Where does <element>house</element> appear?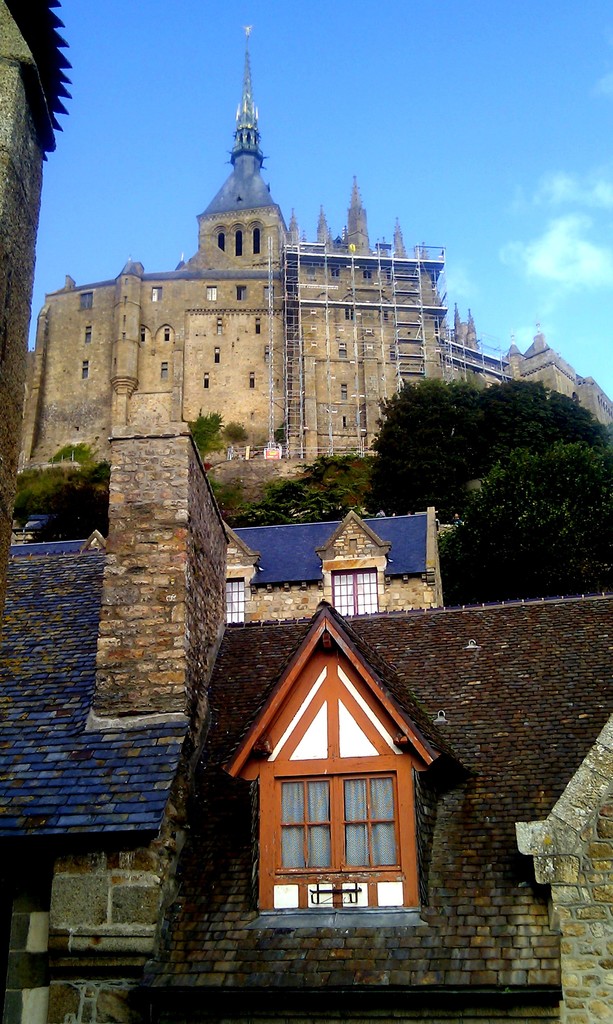
Appears at pyautogui.locateOnScreen(0, 0, 68, 465).
